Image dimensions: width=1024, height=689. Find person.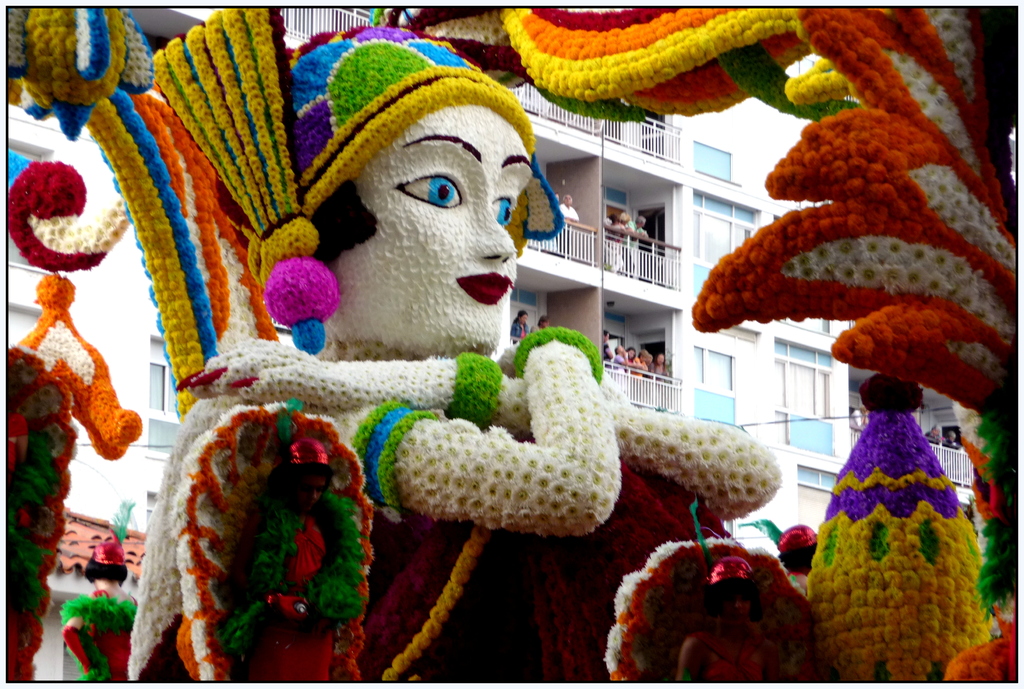
x1=638, y1=350, x2=646, y2=370.
